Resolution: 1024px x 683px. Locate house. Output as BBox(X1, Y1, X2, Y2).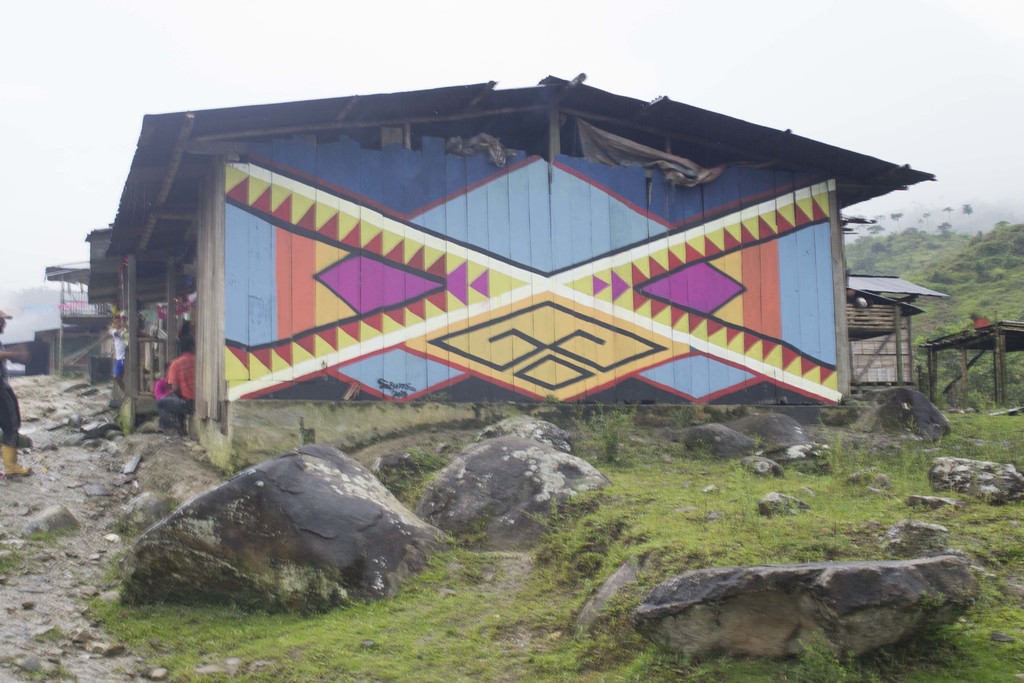
BBox(64, 38, 925, 427).
